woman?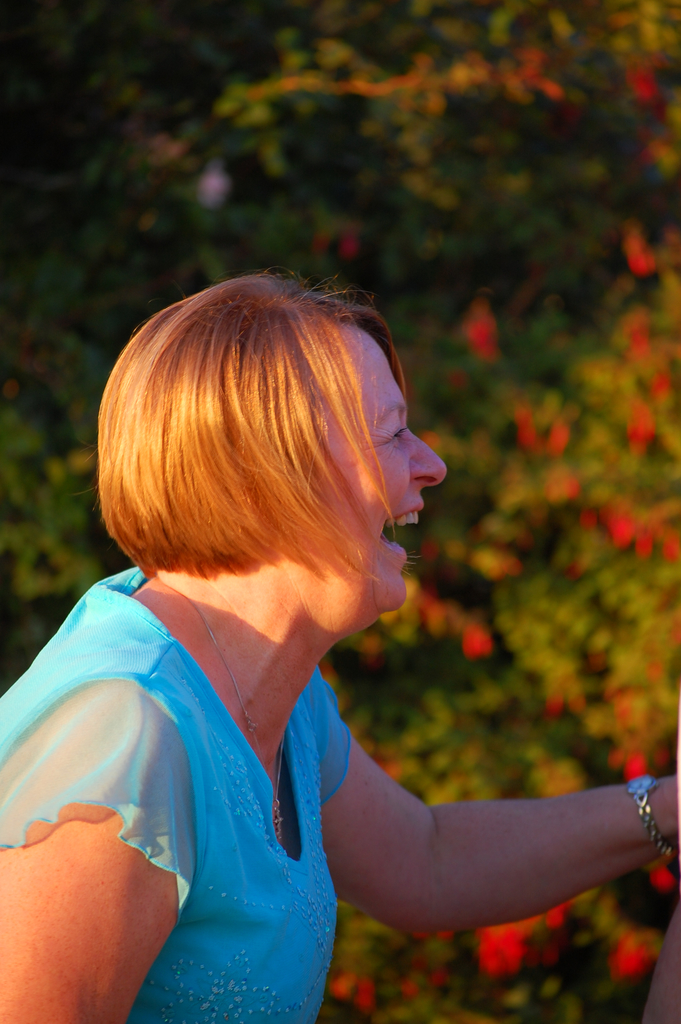
45:215:631:998
